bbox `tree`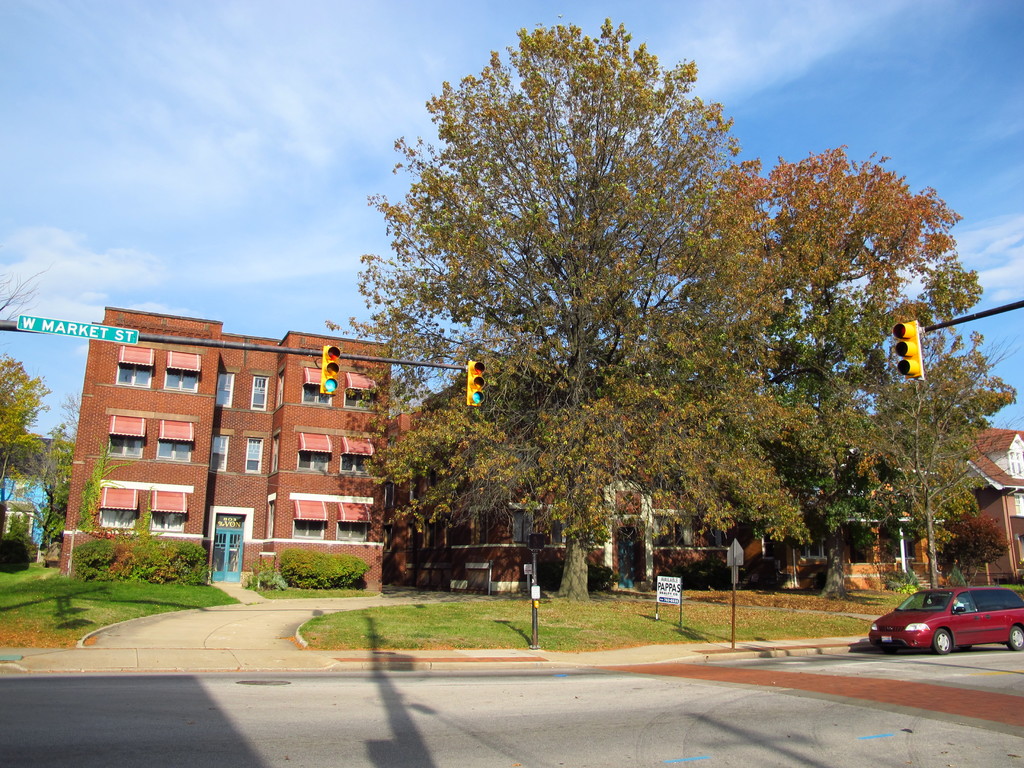
pyautogui.locateOnScreen(0, 343, 50, 494)
